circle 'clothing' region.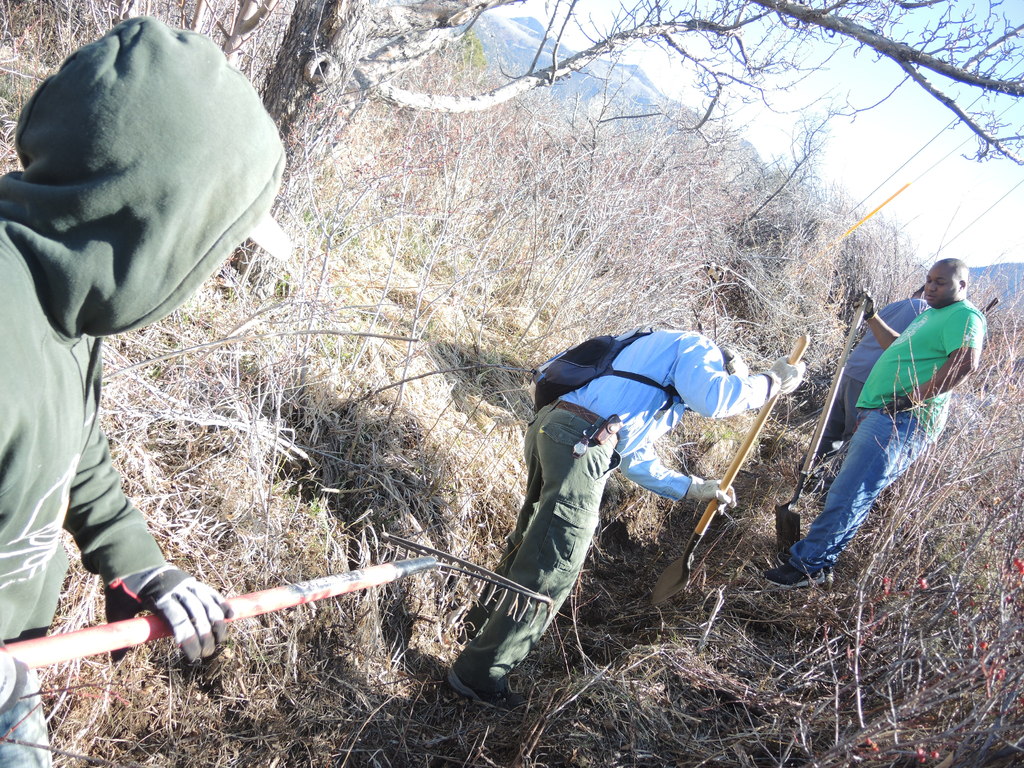
Region: x1=0 y1=13 x2=306 y2=767.
